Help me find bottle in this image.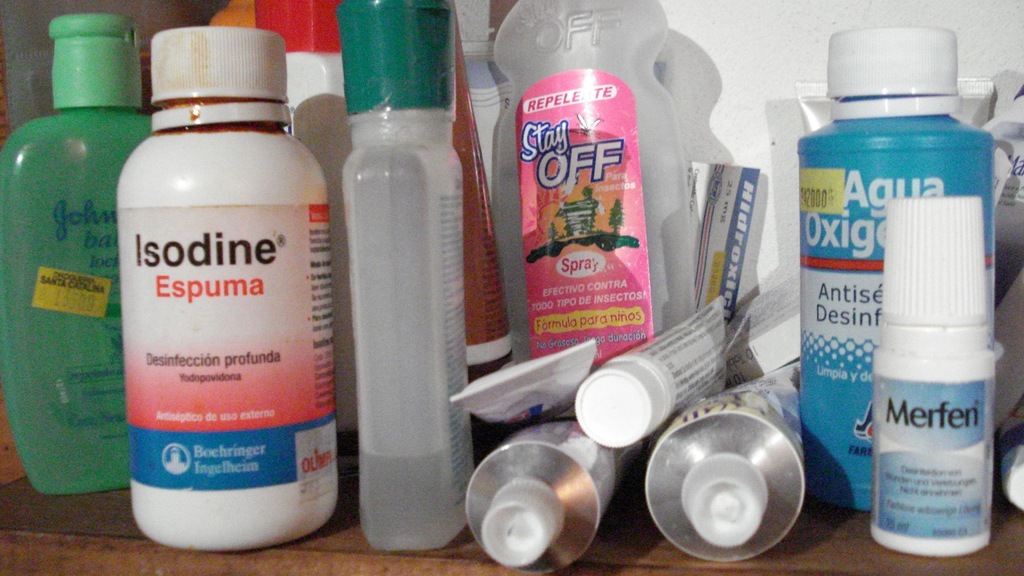
Found it: x1=496 y1=0 x2=694 y2=369.
